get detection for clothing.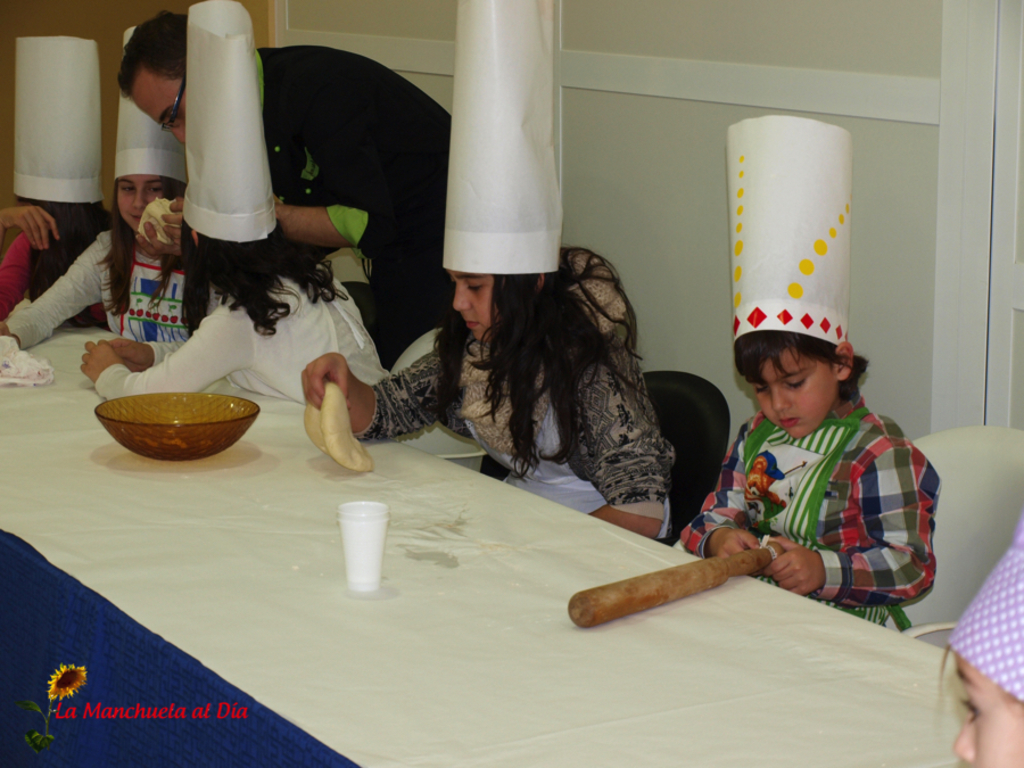
Detection: pyautogui.locateOnScreen(0, 234, 110, 332).
